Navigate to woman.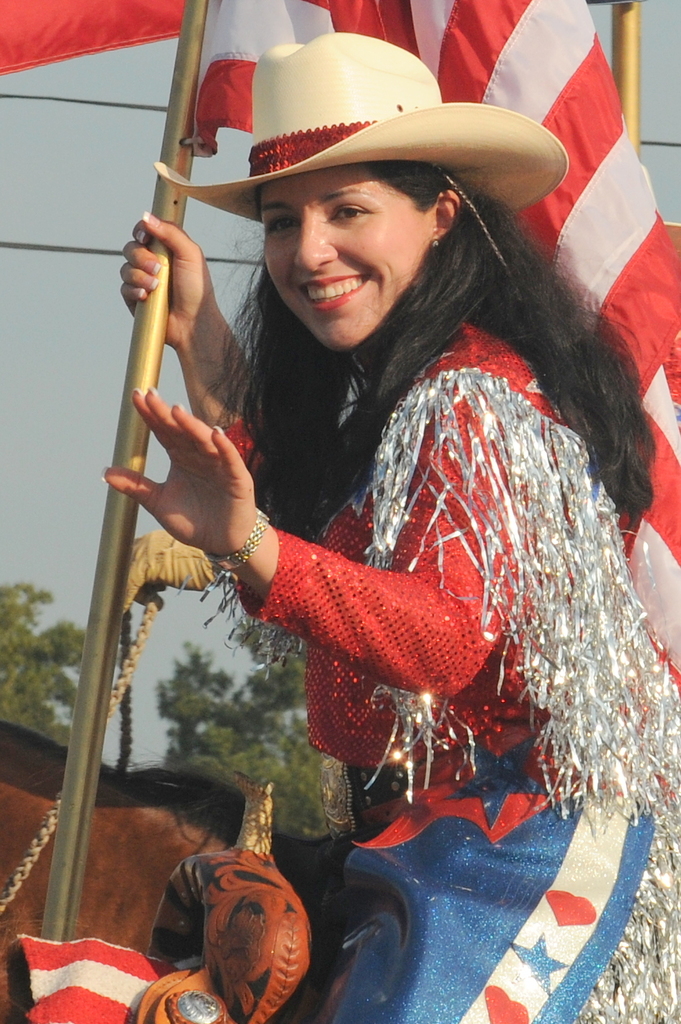
Navigation target: 108,32,680,1023.
